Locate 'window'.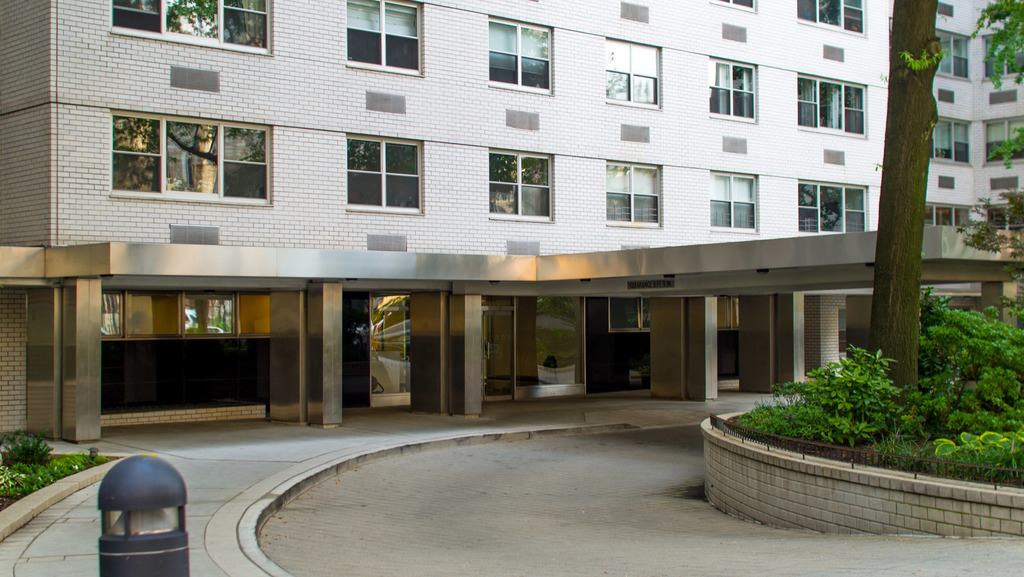
Bounding box: 488,20,558,85.
